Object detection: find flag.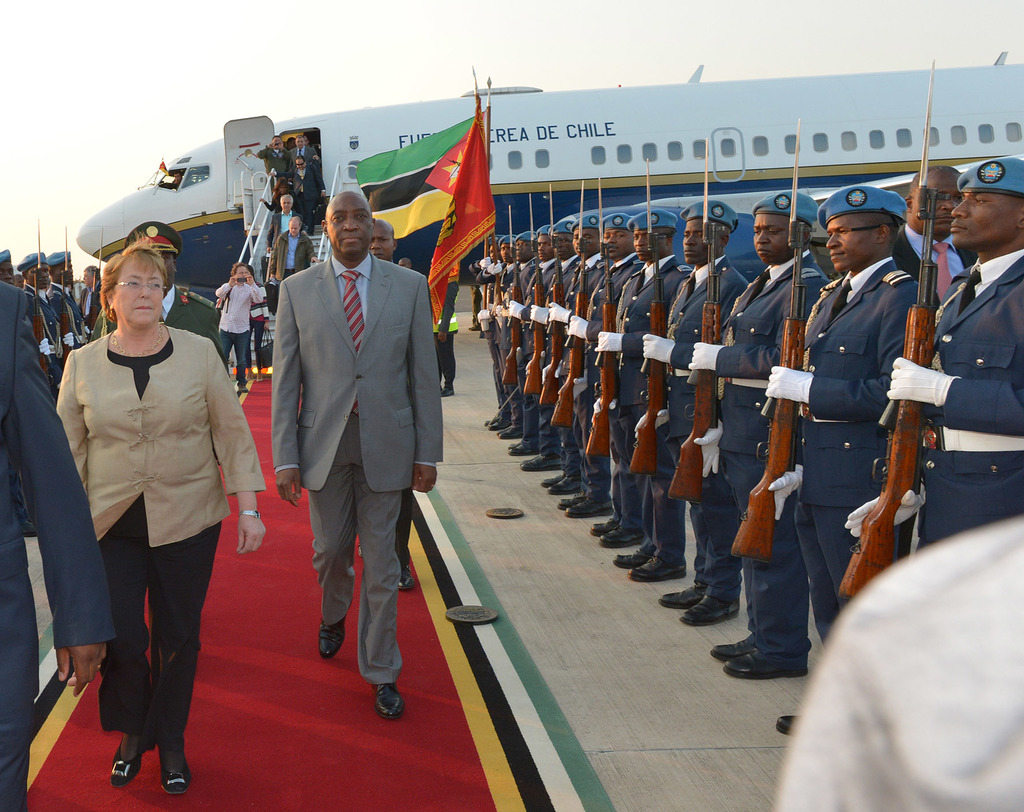
crop(422, 102, 497, 323).
